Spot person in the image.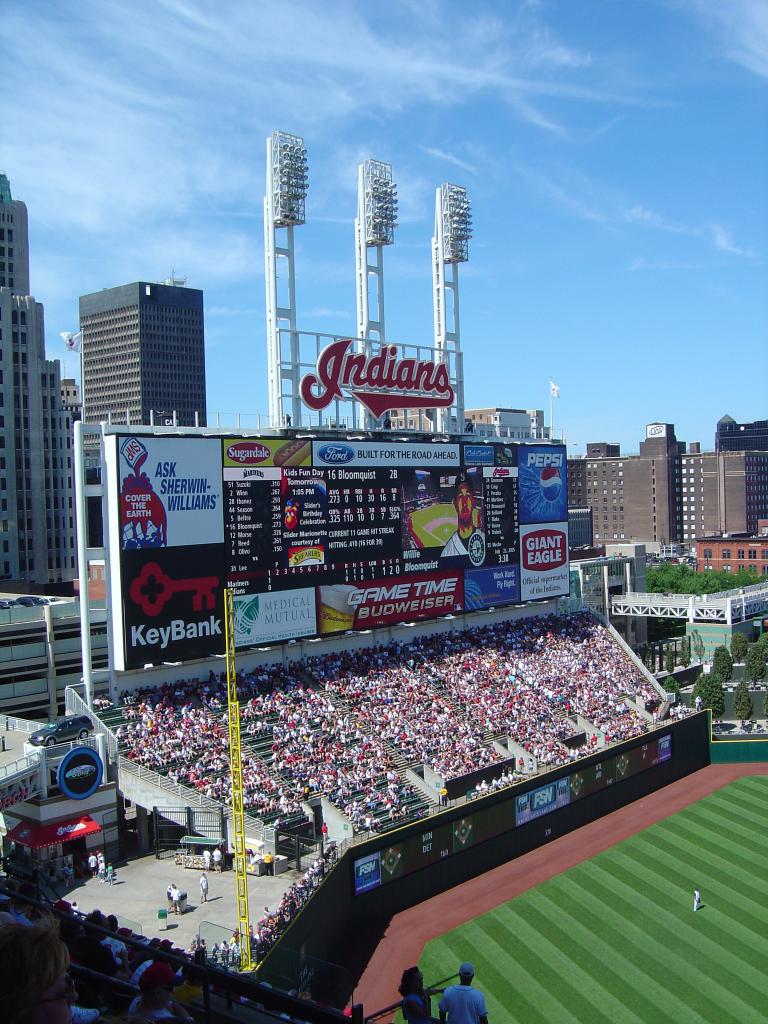
person found at x1=394 y1=966 x2=436 y2=1023.
